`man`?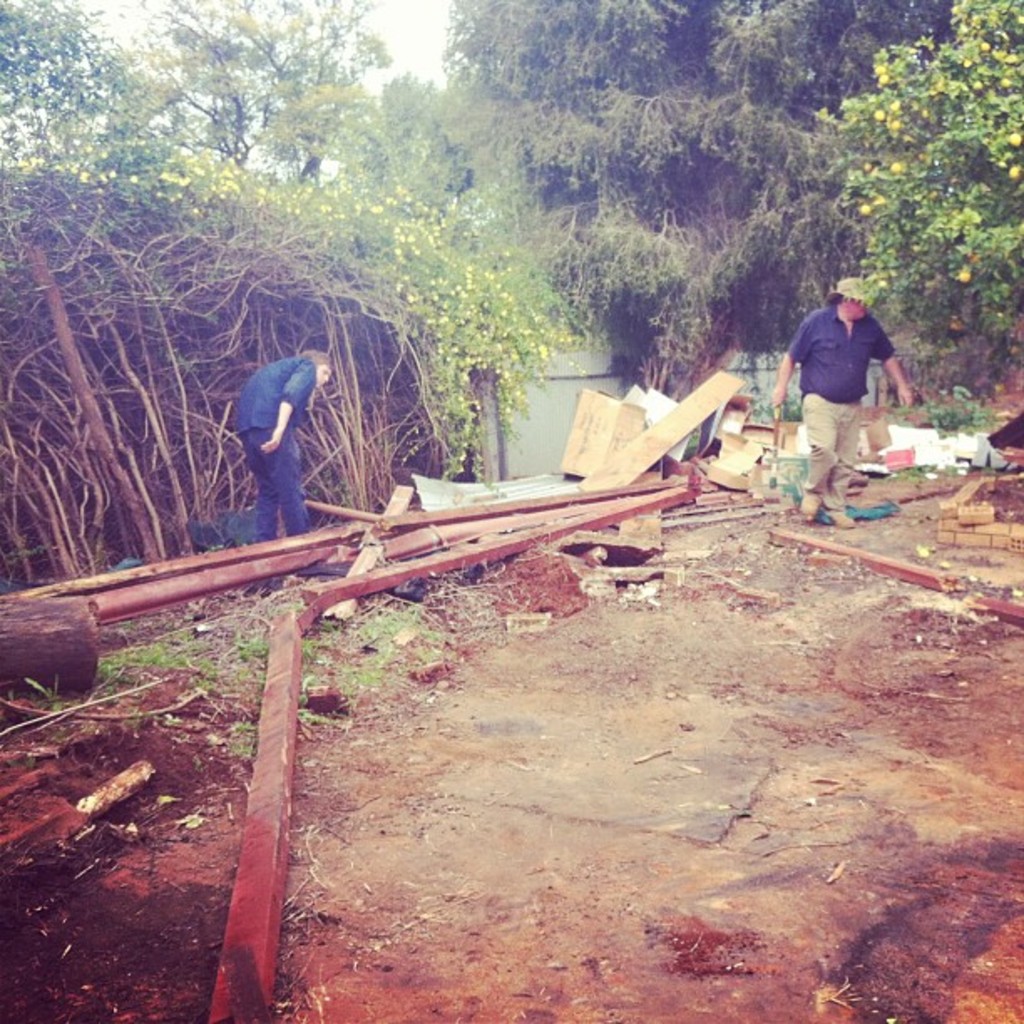
783,268,934,505
